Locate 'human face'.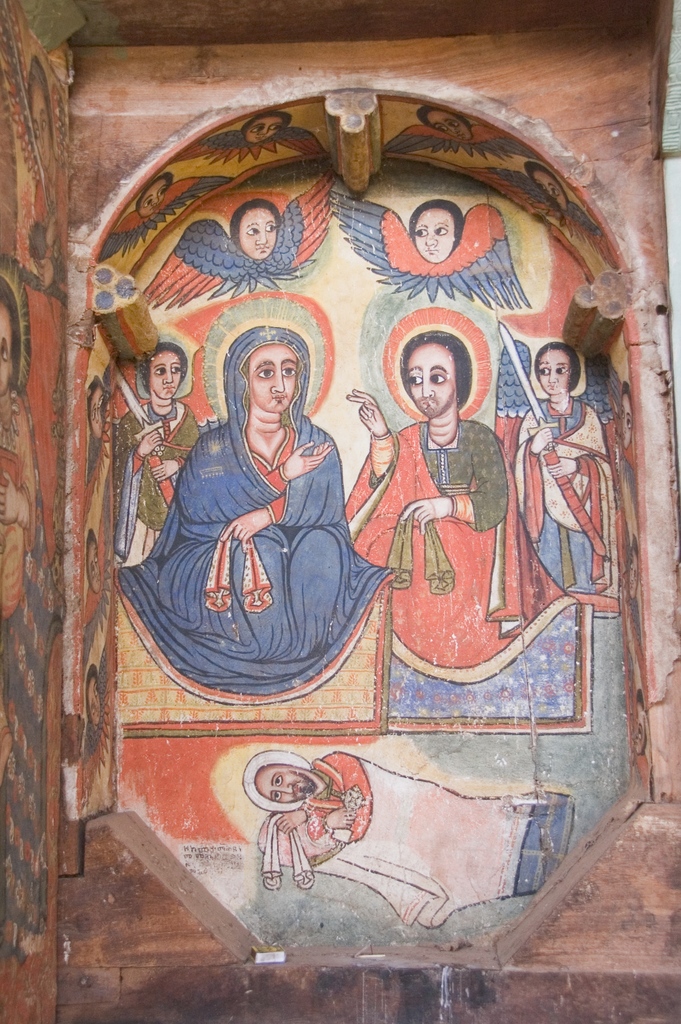
Bounding box: bbox=[537, 347, 571, 392].
